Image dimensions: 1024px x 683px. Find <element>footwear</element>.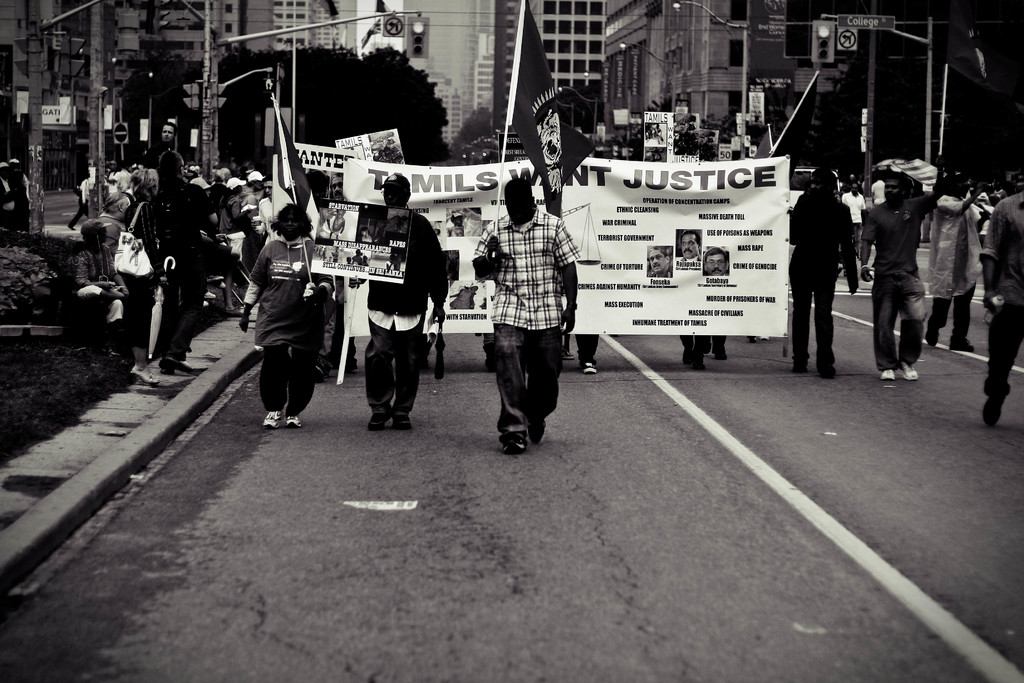
(709,350,725,361).
